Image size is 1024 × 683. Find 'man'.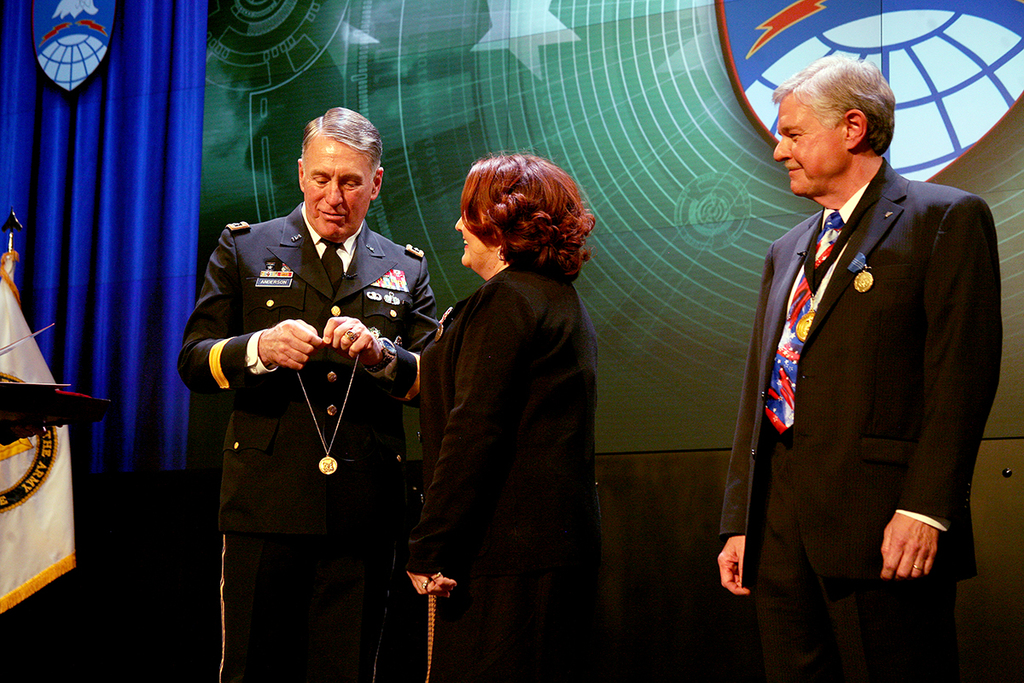
[176,105,443,682].
